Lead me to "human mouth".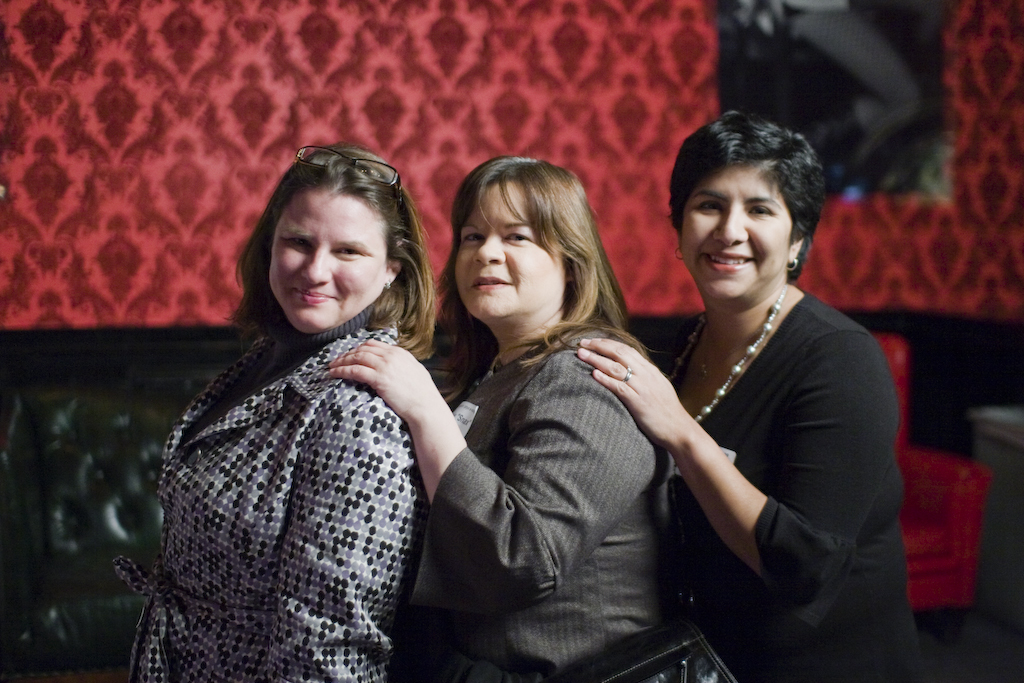
Lead to crop(466, 269, 517, 294).
